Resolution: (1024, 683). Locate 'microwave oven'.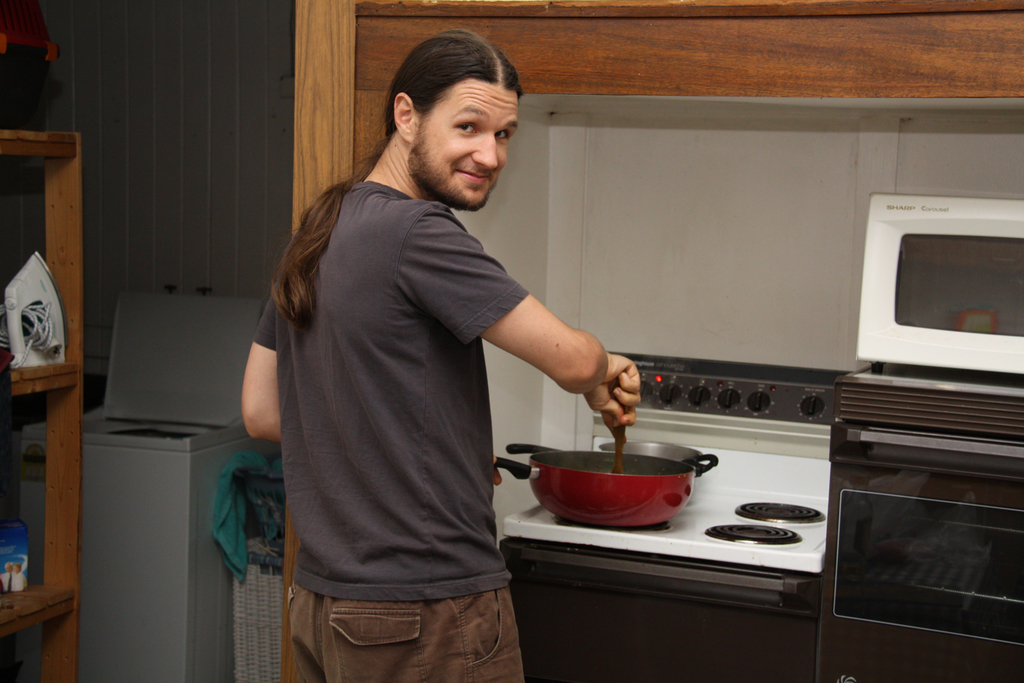
detection(856, 196, 1023, 378).
